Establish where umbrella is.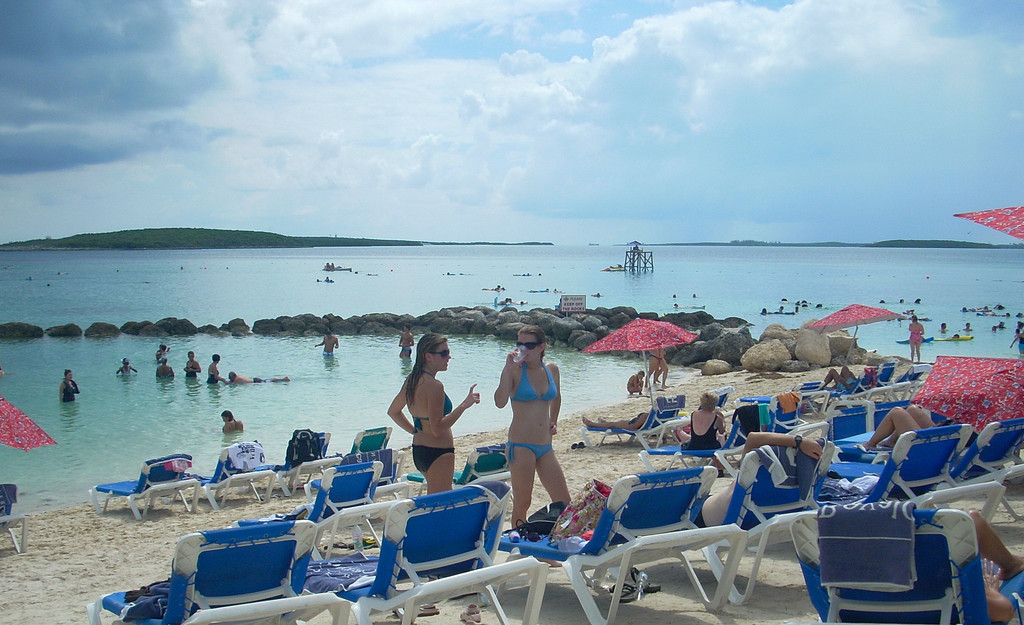
Established at 956, 207, 1023, 241.
